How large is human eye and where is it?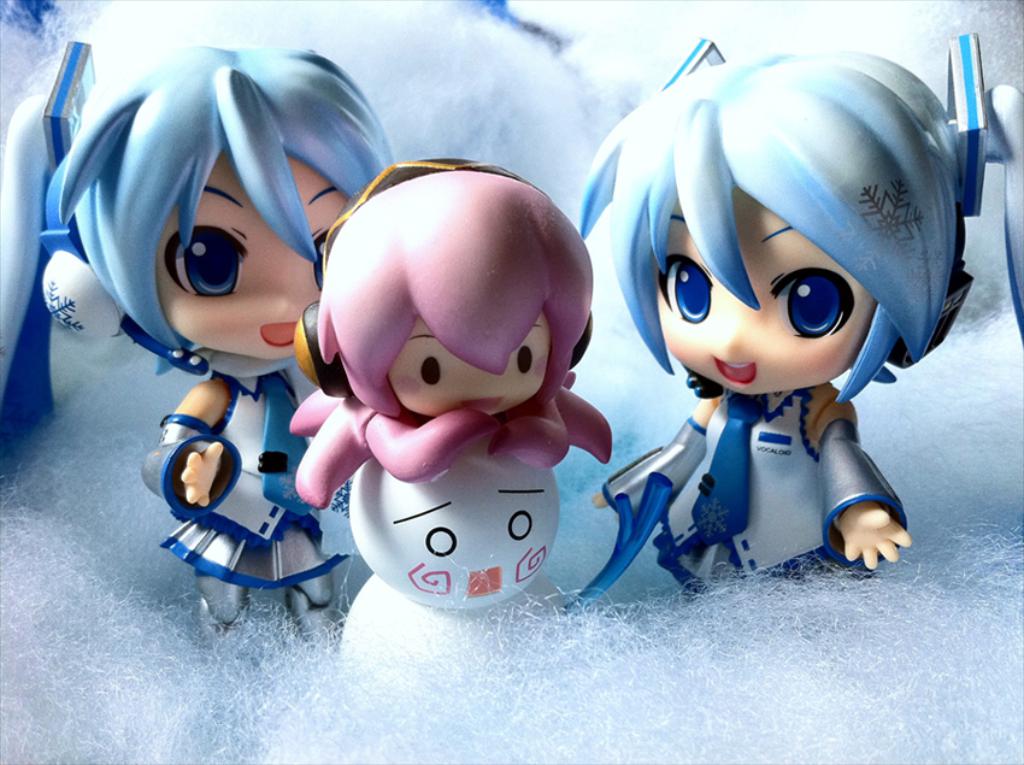
Bounding box: <bbox>418, 352, 445, 390</bbox>.
